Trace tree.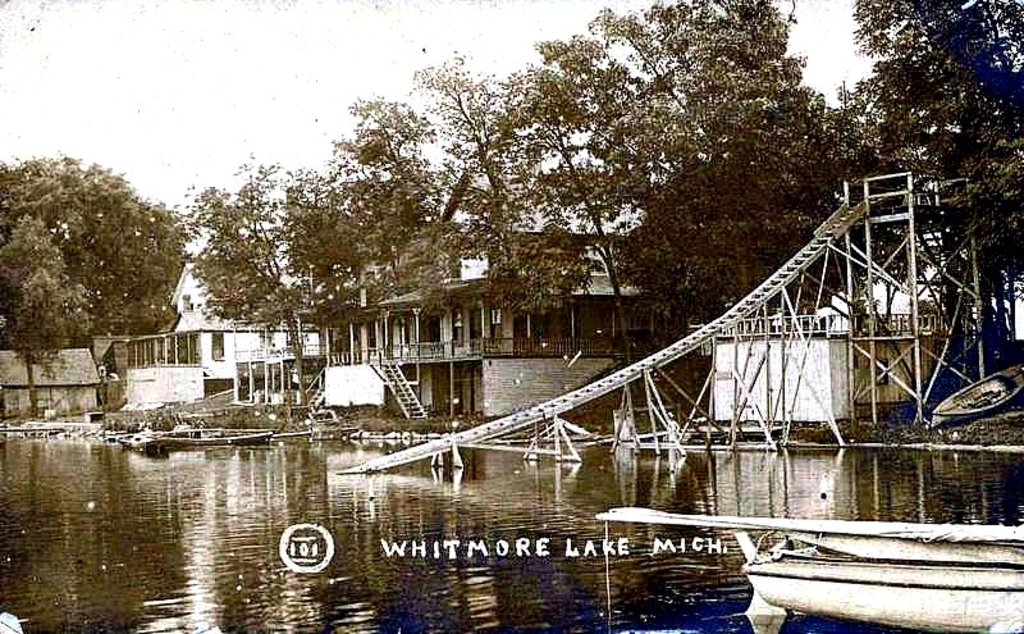
Traced to x1=14 y1=131 x2=168 y2=386.
